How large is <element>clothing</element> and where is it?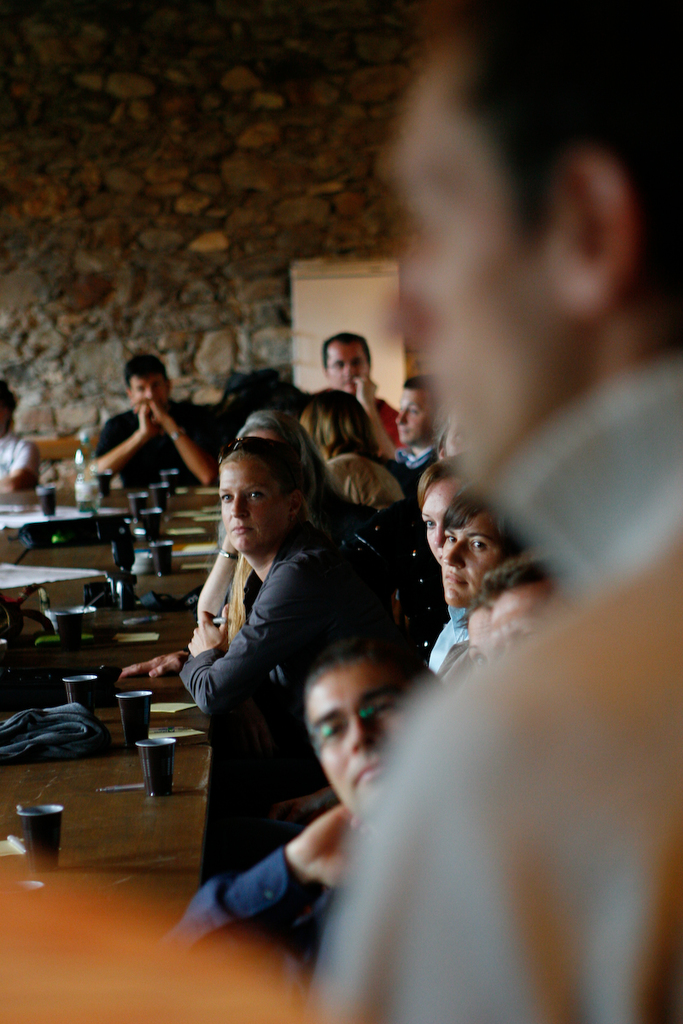
Bounding box: 0/444/45/602.
